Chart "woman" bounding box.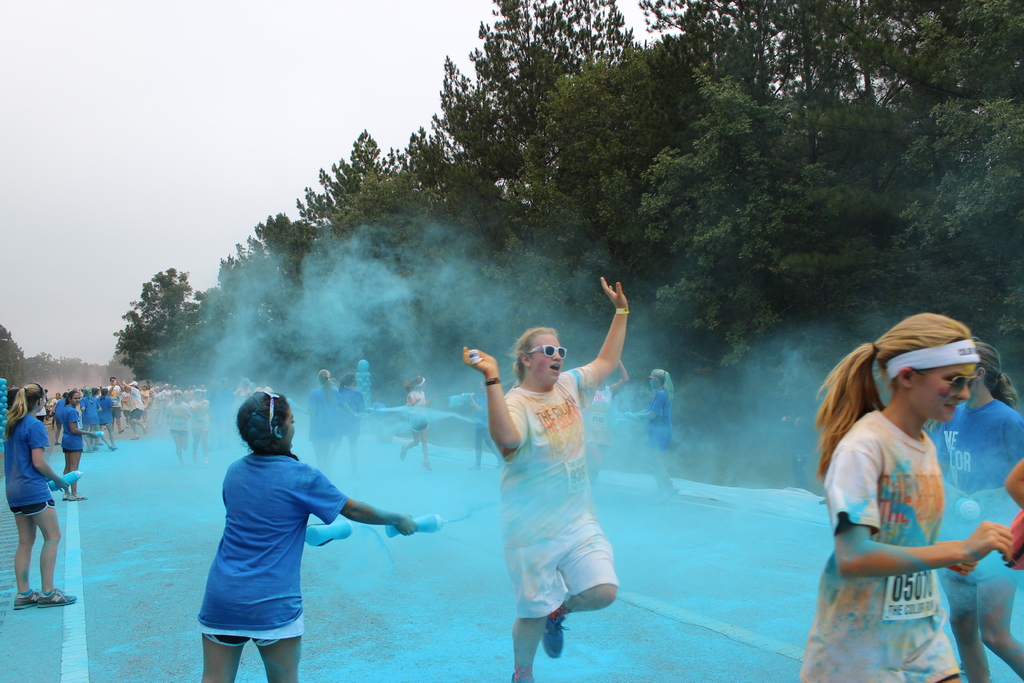
Charted: BBox(0, 380, 77, 621).
